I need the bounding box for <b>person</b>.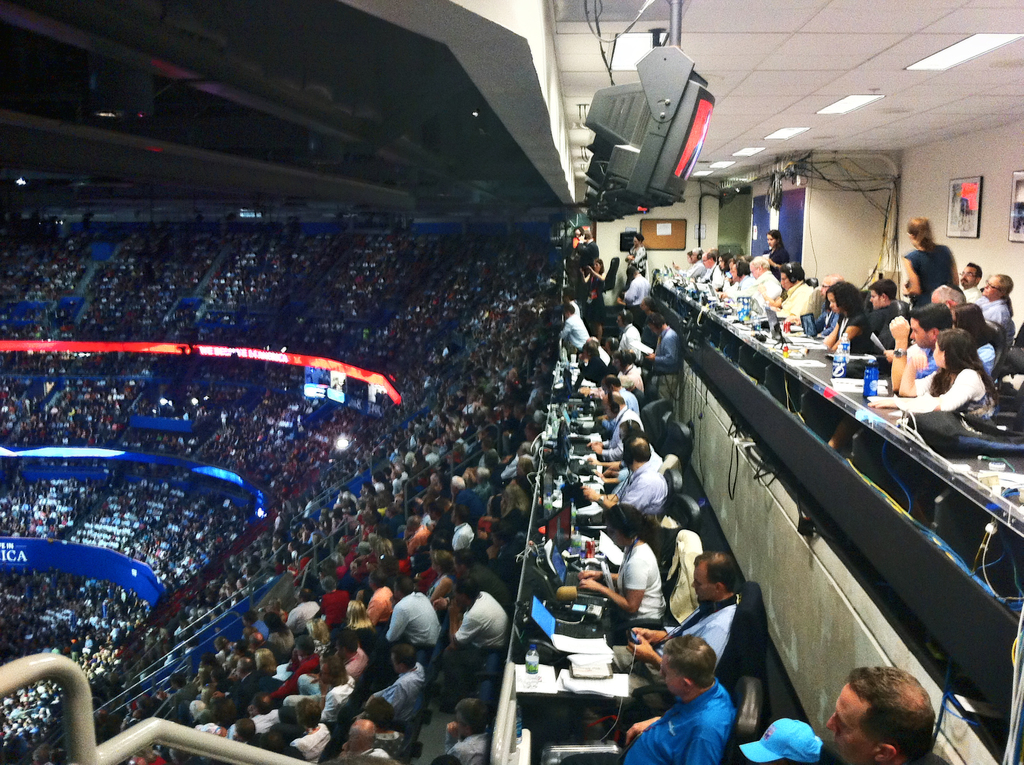
Here it is: rect(383, 571, 441, 661).
